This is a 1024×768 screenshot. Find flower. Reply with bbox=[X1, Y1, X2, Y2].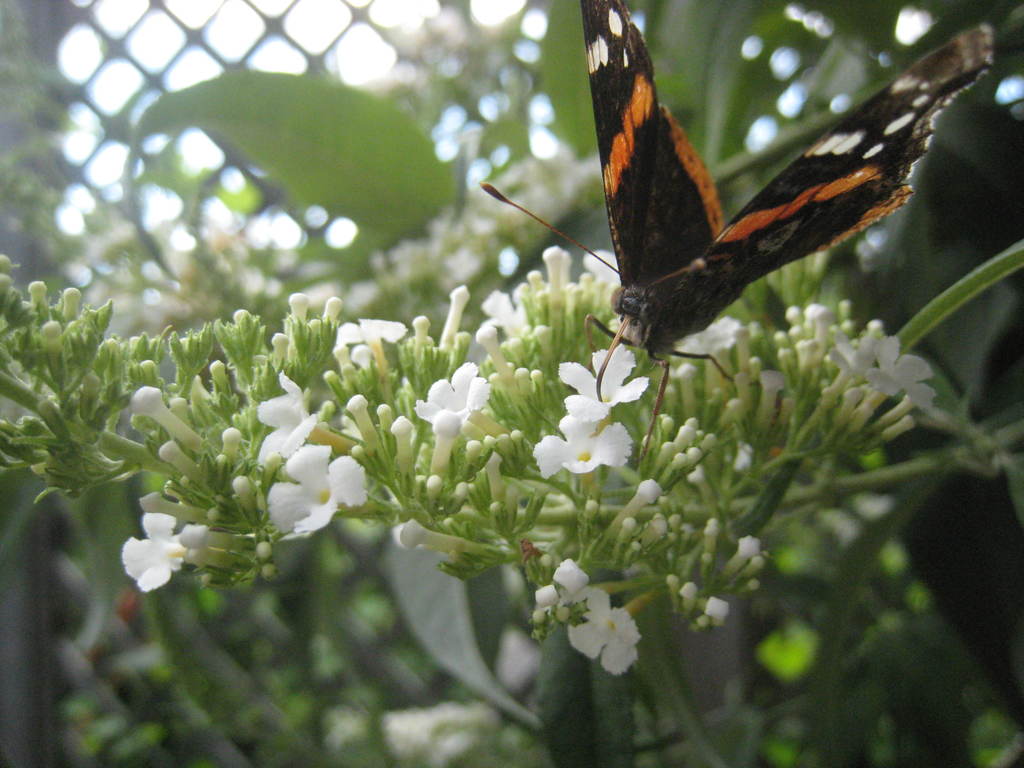
bbox=[583, 247, 623, 285].
